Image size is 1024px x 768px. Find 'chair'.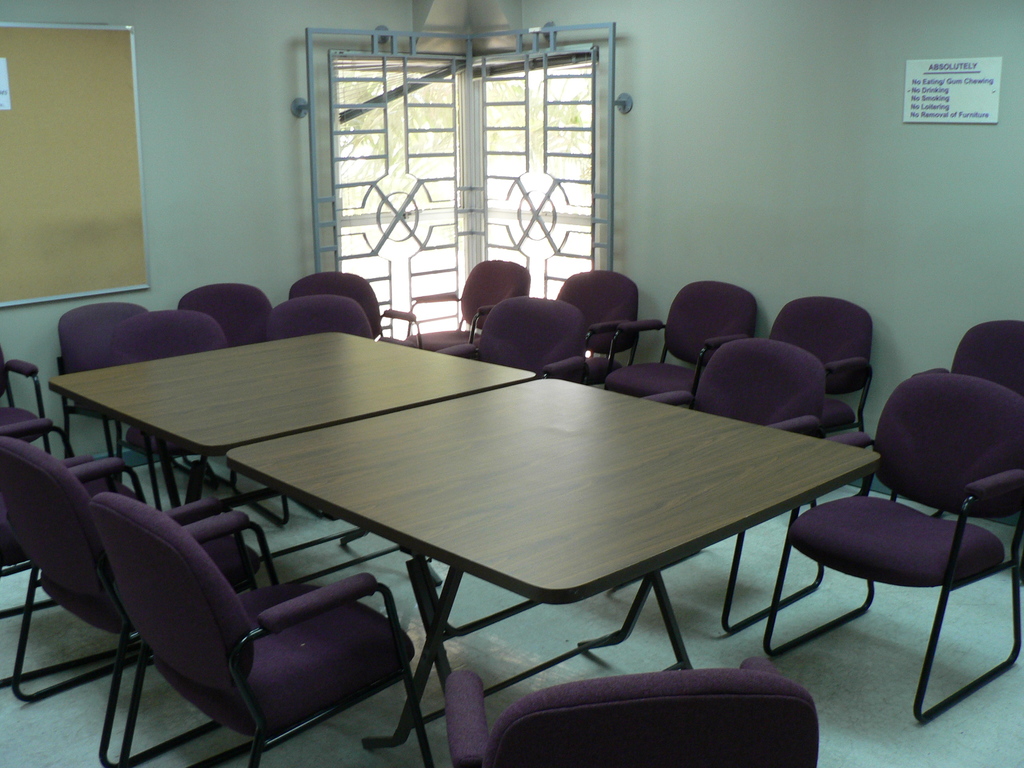
(left=913, top=319, right=1023, bottom=570).
